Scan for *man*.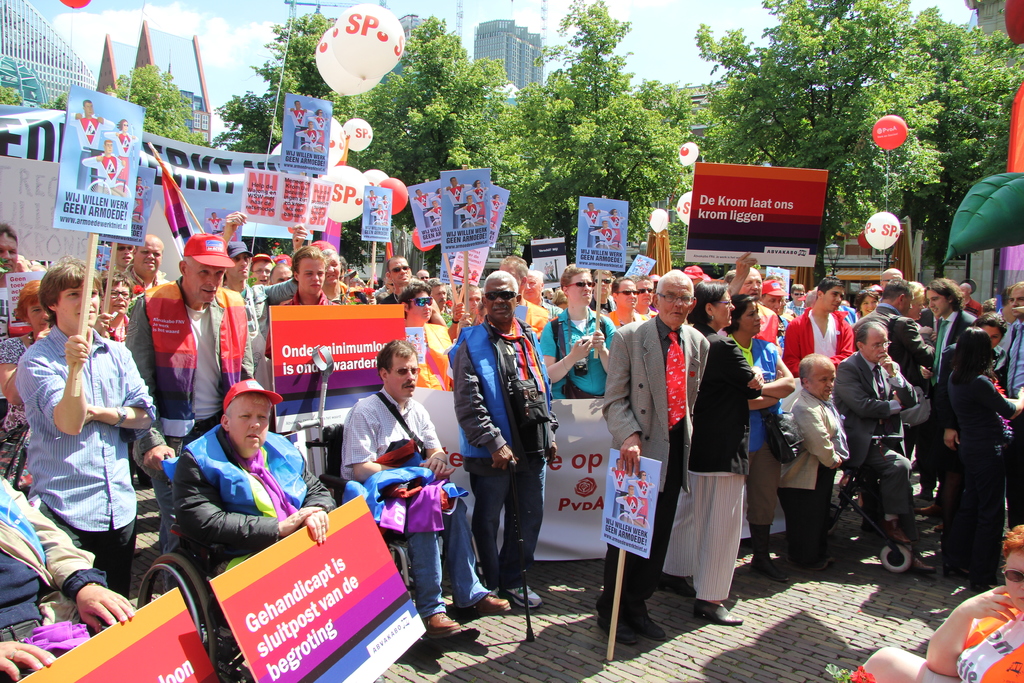
Scan result: 600 275 648 338.
